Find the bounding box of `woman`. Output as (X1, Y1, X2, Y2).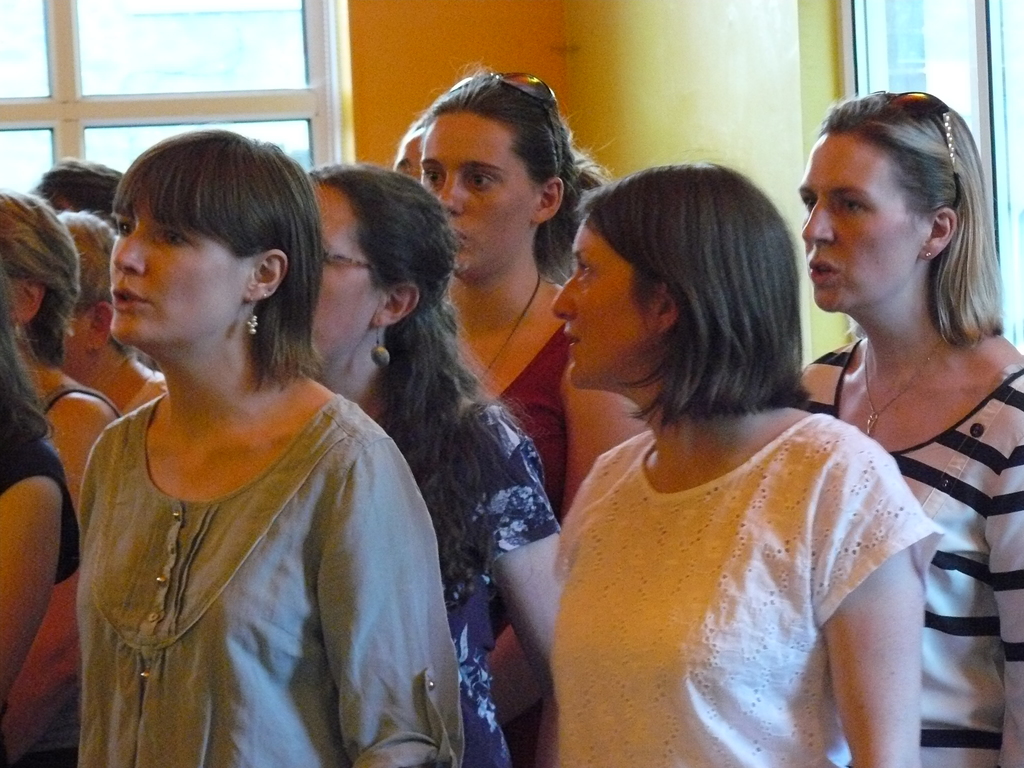
(413, 61, 653, 527).
